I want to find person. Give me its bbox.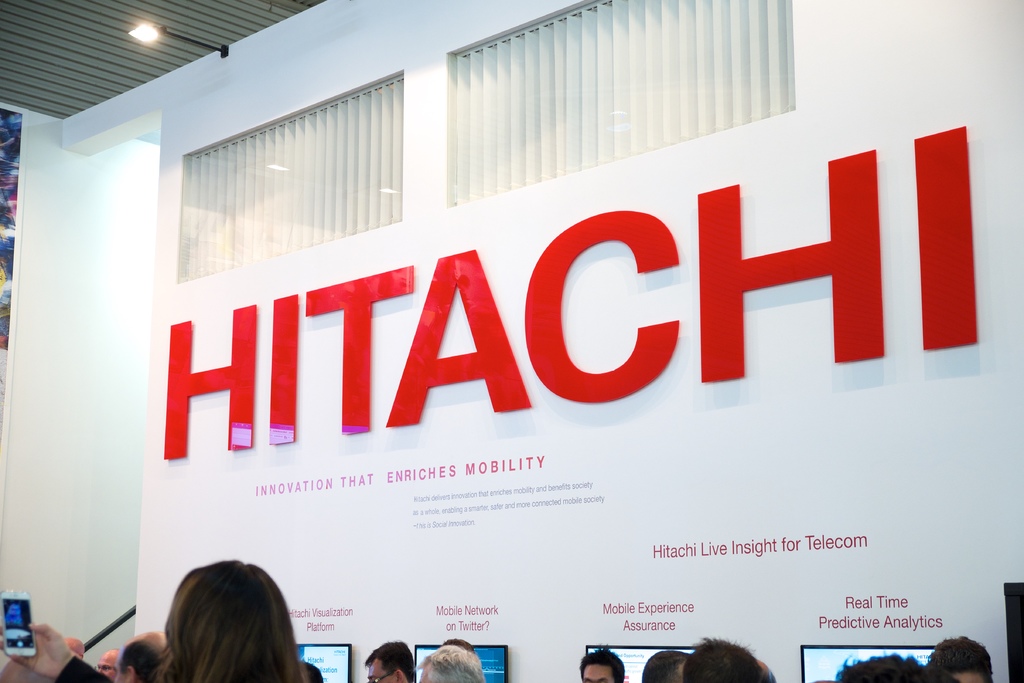
l=415, t=642, r=485, b=682.
